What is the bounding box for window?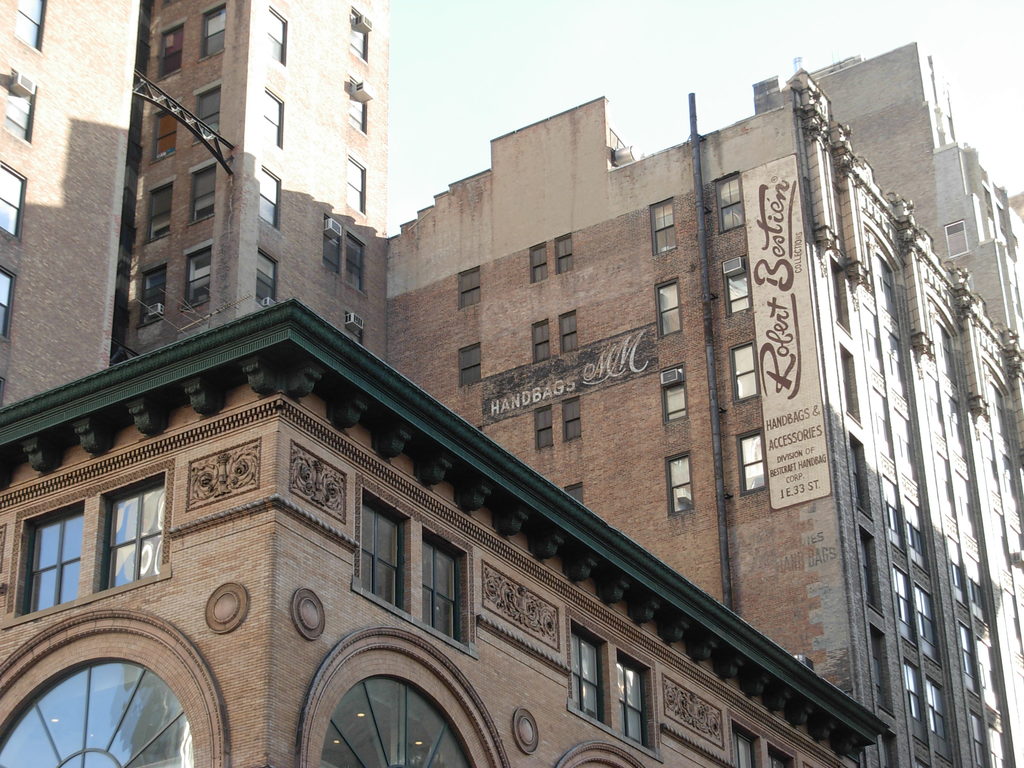
detection(711, 168, 751, 240).
